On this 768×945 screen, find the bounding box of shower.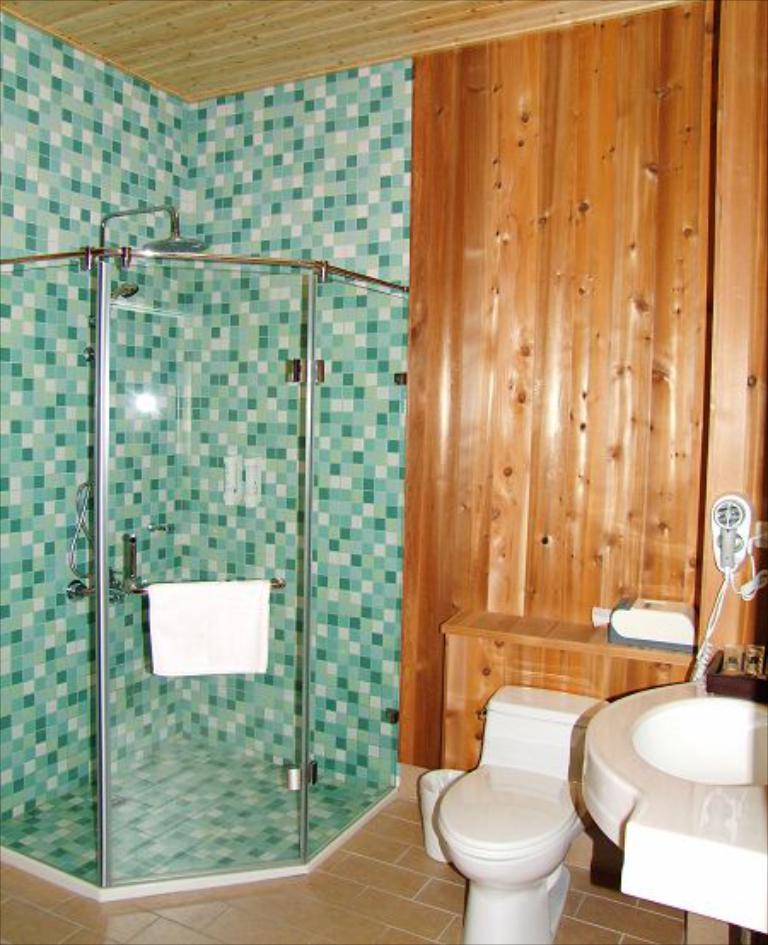
Bounding box: 113, 281, 137, 302.
